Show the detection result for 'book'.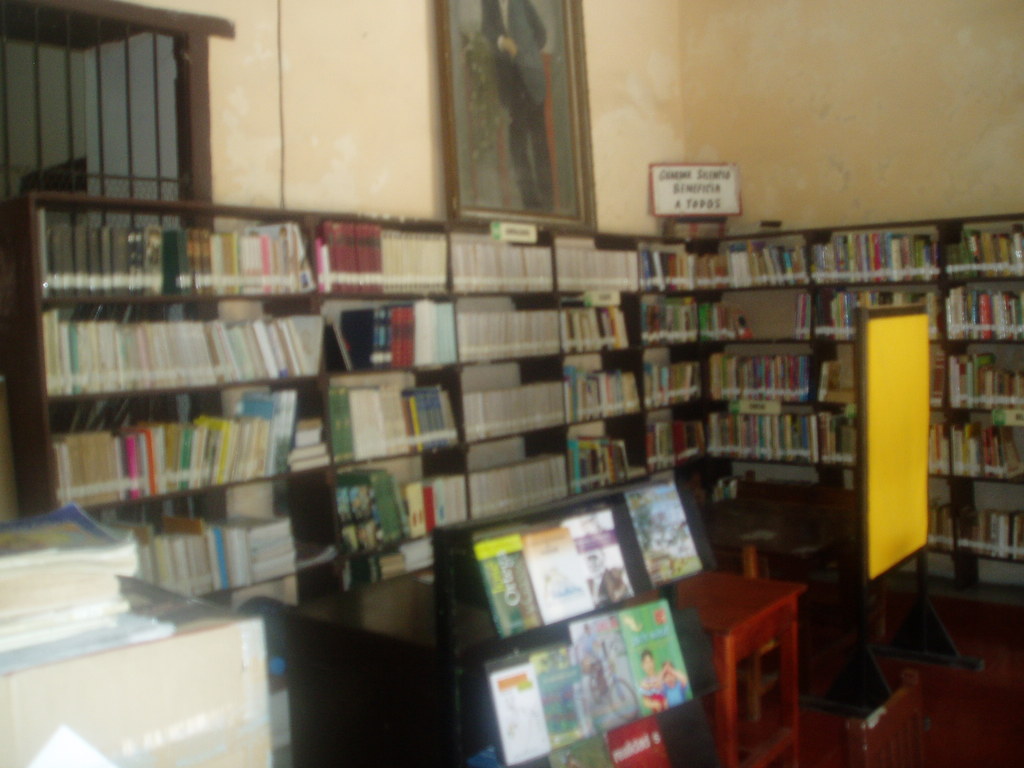
{"x1": 273, "y1": 225, "x2": 287, "y2": 295}.
